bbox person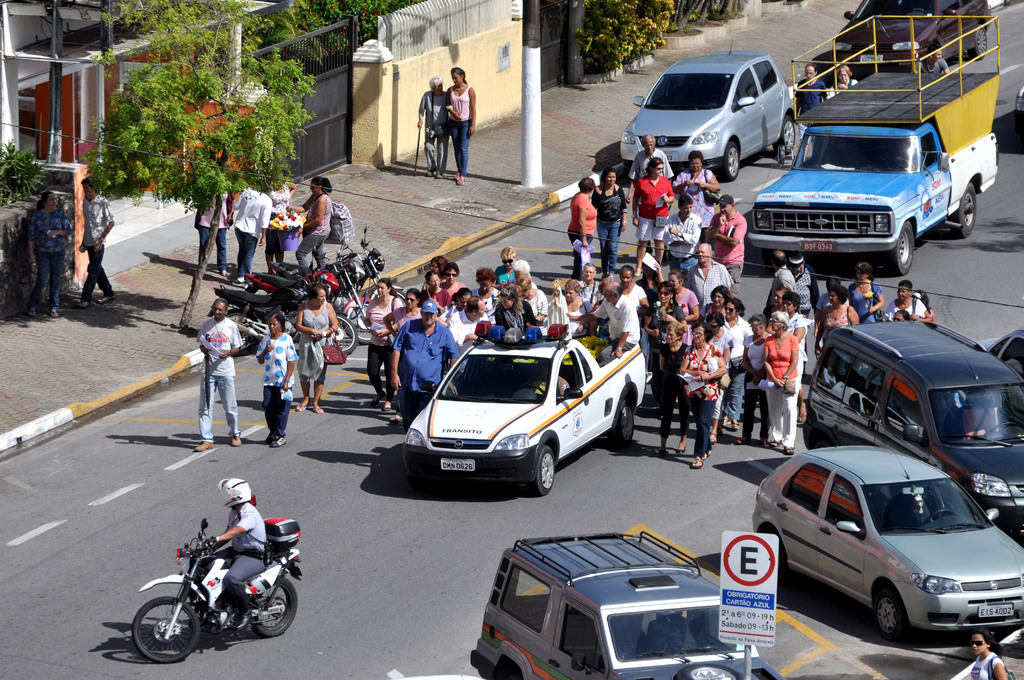
detection(31, 191, 60, 310)
